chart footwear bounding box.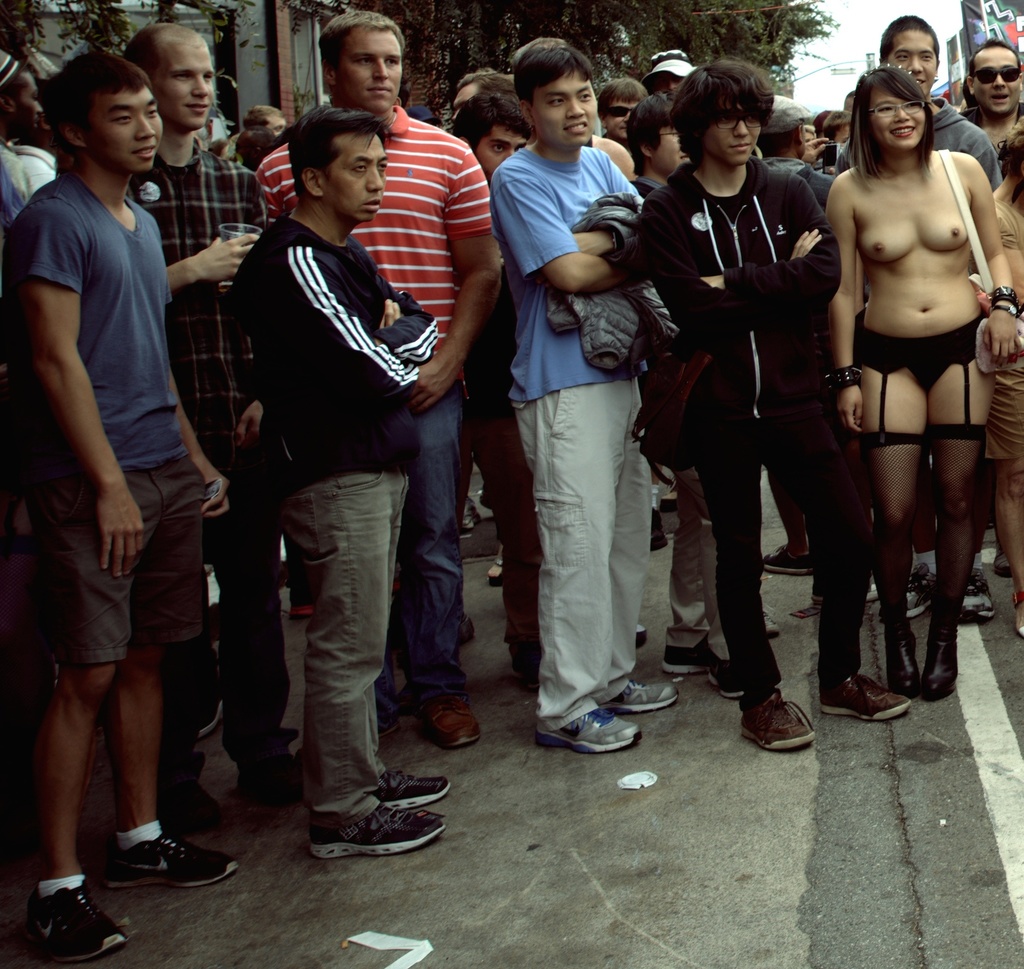
Charted: x1=909, y1=567, x2=931, y2=630.
